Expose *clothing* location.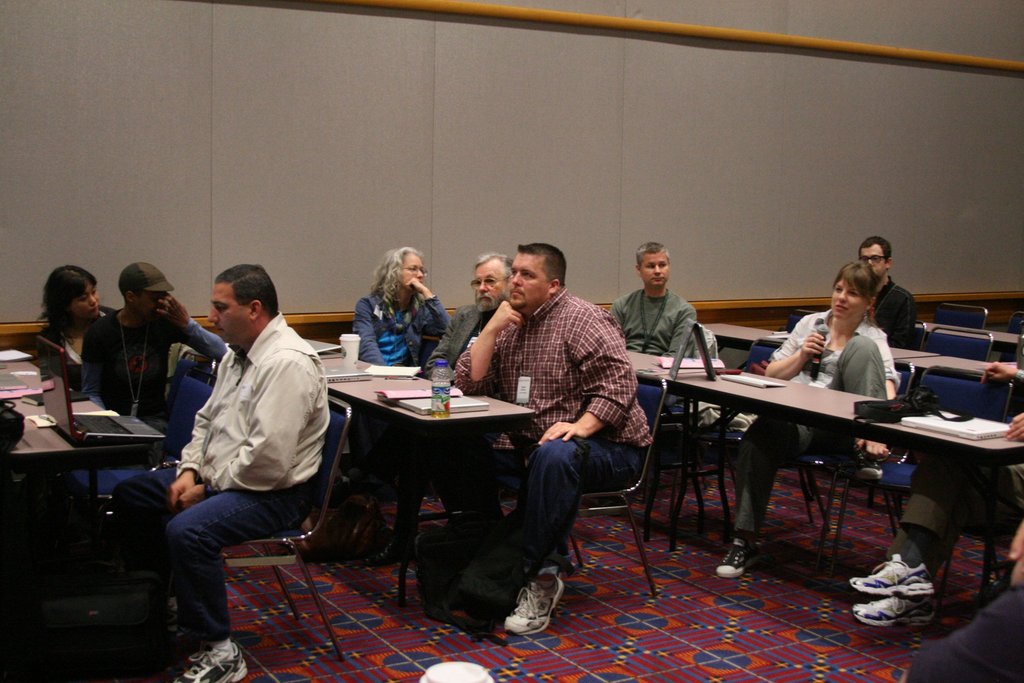
Exposed at region(39, 307, 118, 397).
